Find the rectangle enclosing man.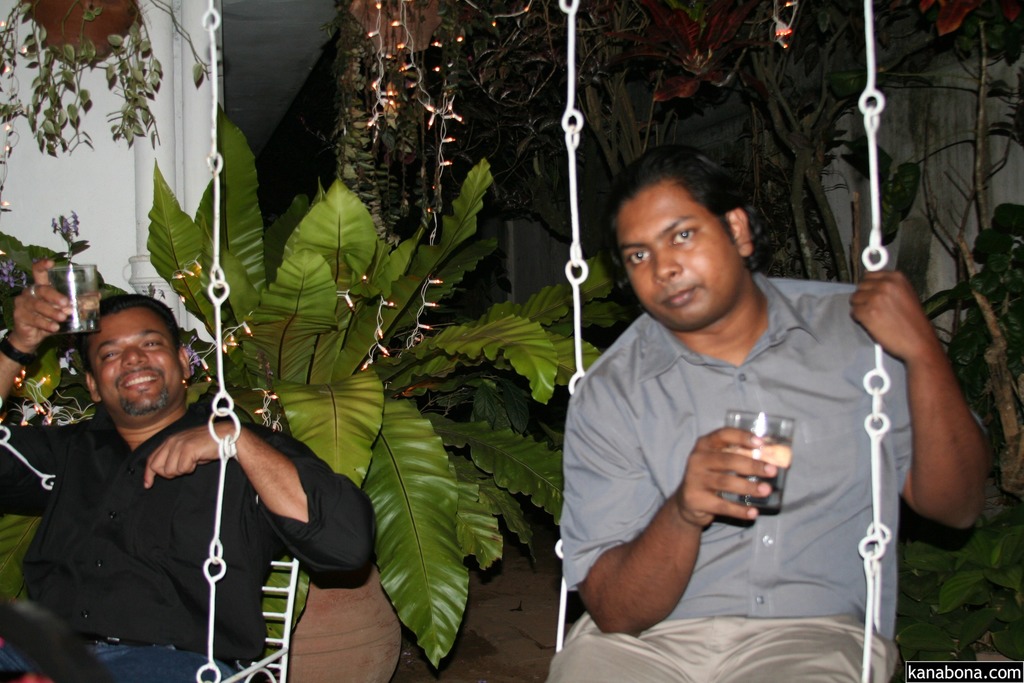
[550,142,998,682].
